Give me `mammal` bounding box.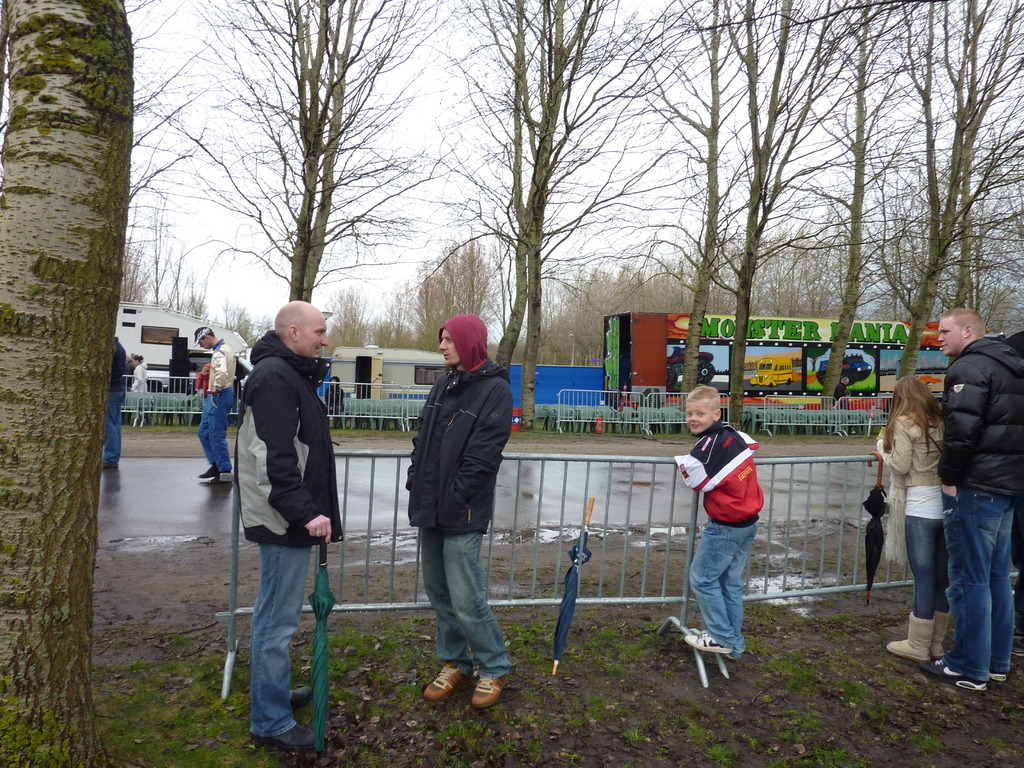
detection(99, 330, 133, 470).
